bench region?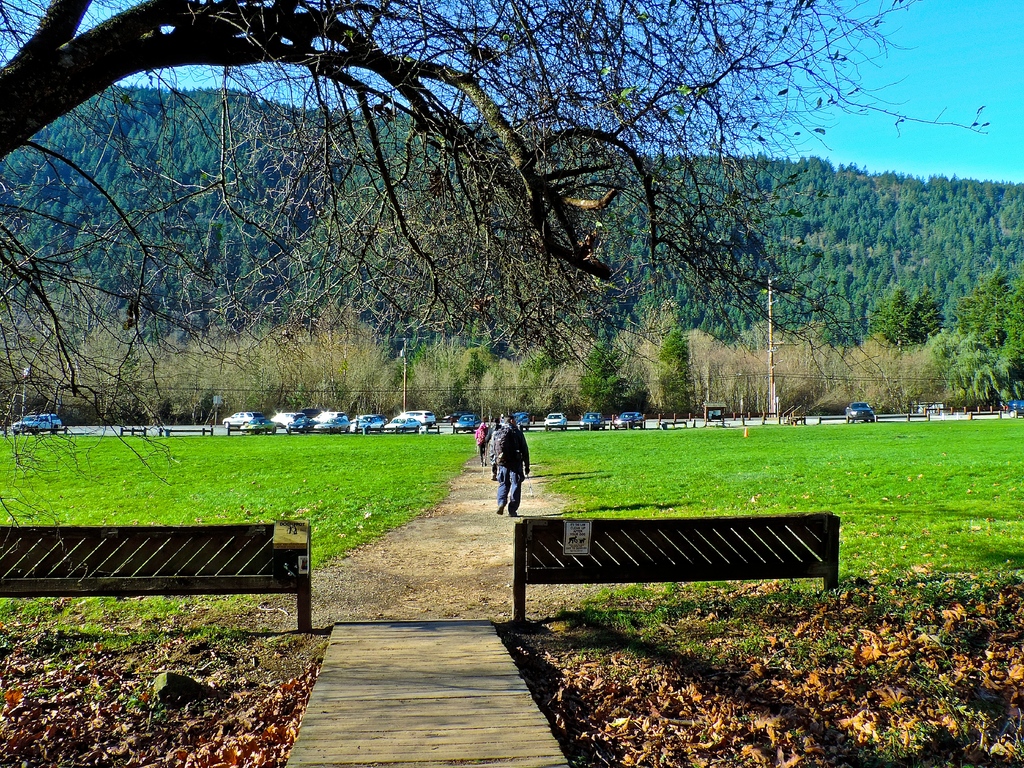
0:519:314:637
